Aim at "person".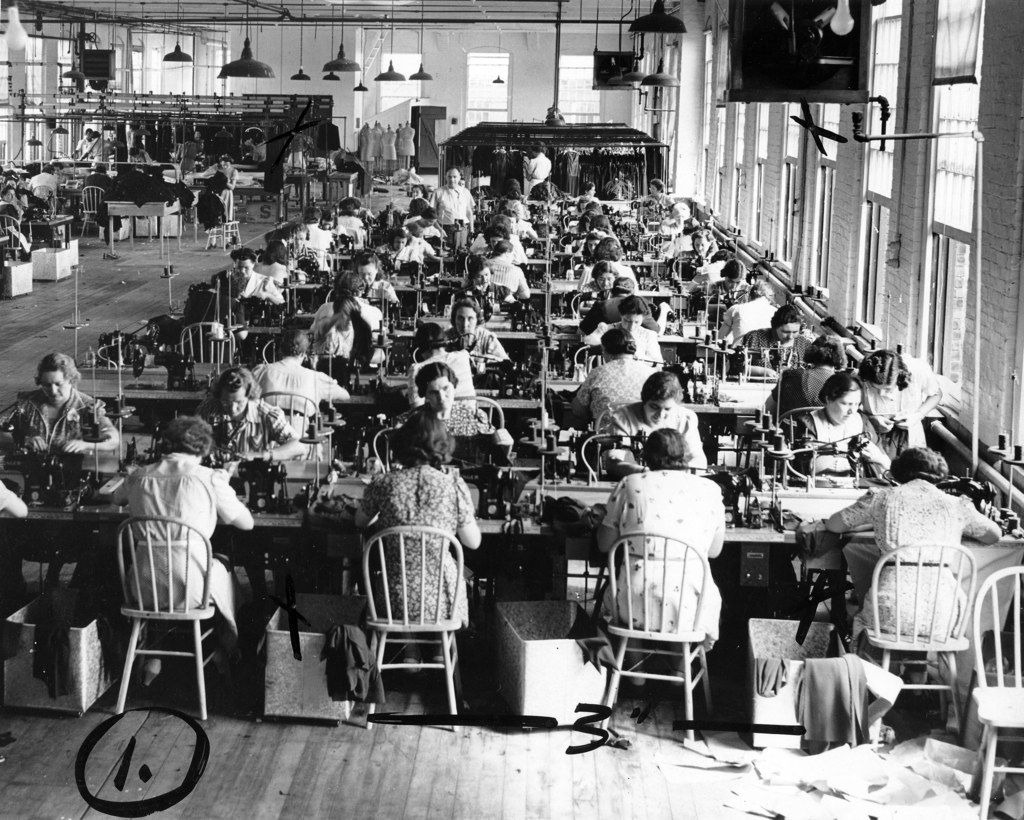
Aimed at bbox(599, 426, 728, 648).
